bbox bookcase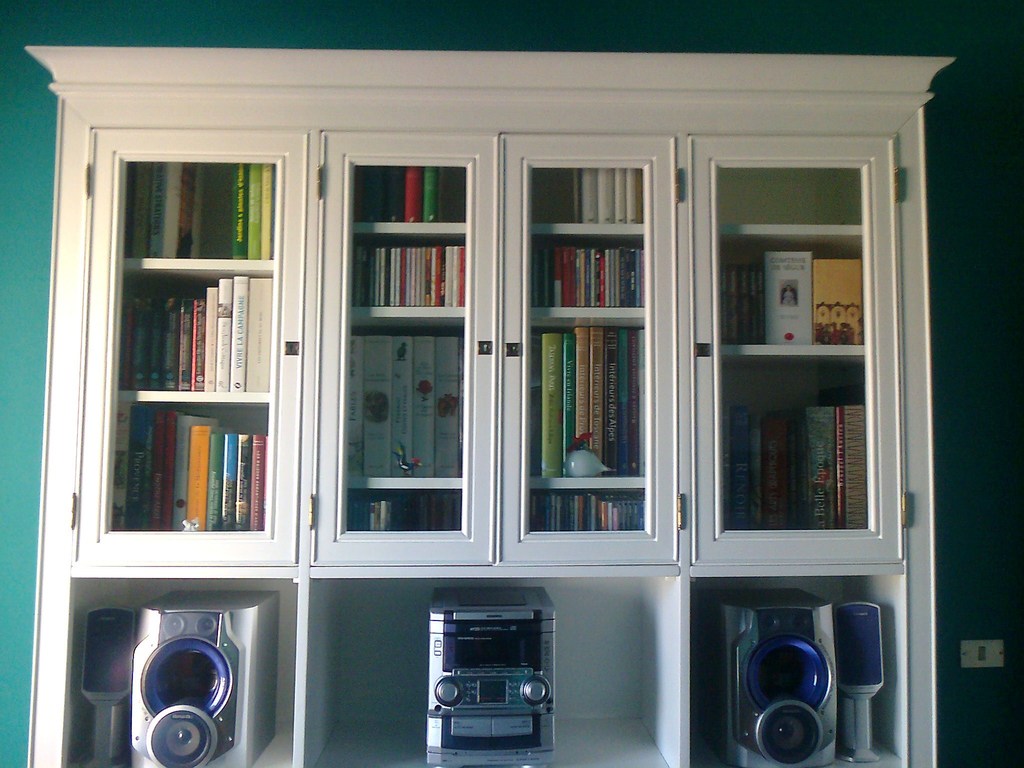
{"x1": 46, "y1": 43, "x2": 970, "y2": 748}
